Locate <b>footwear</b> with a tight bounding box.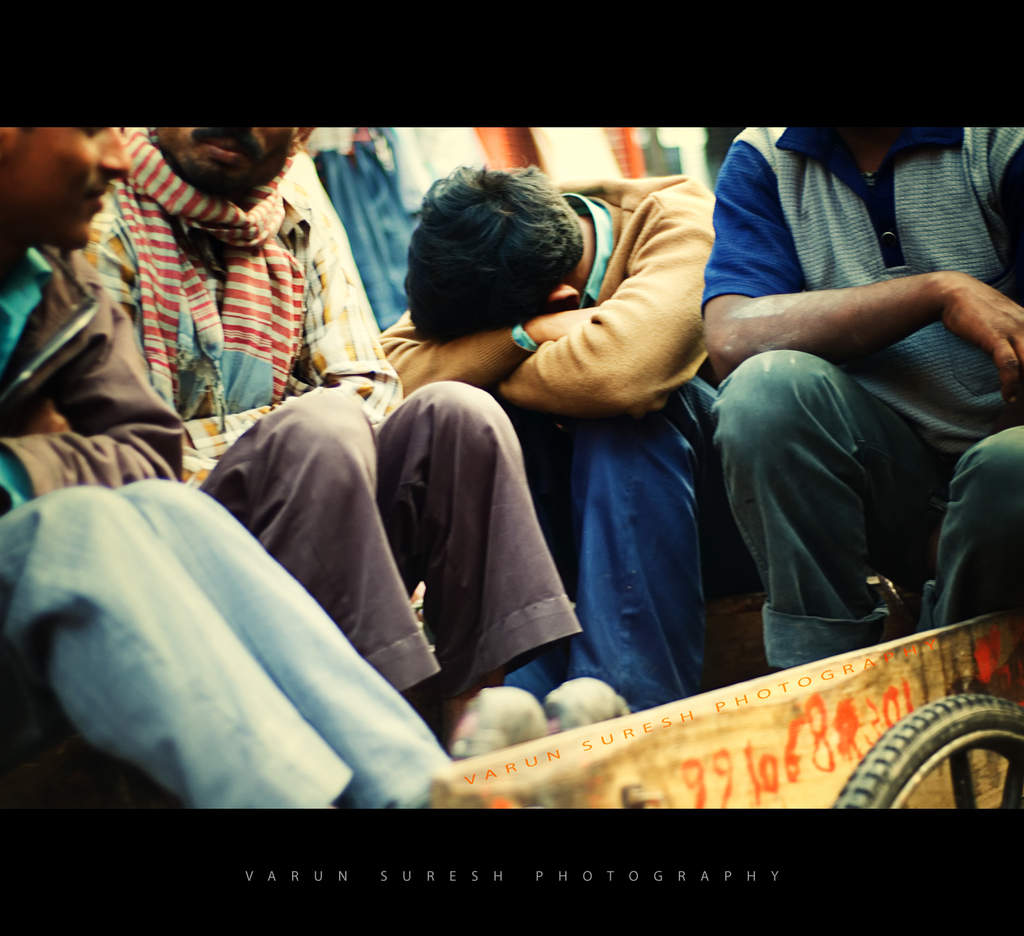
541:670:620:729.
